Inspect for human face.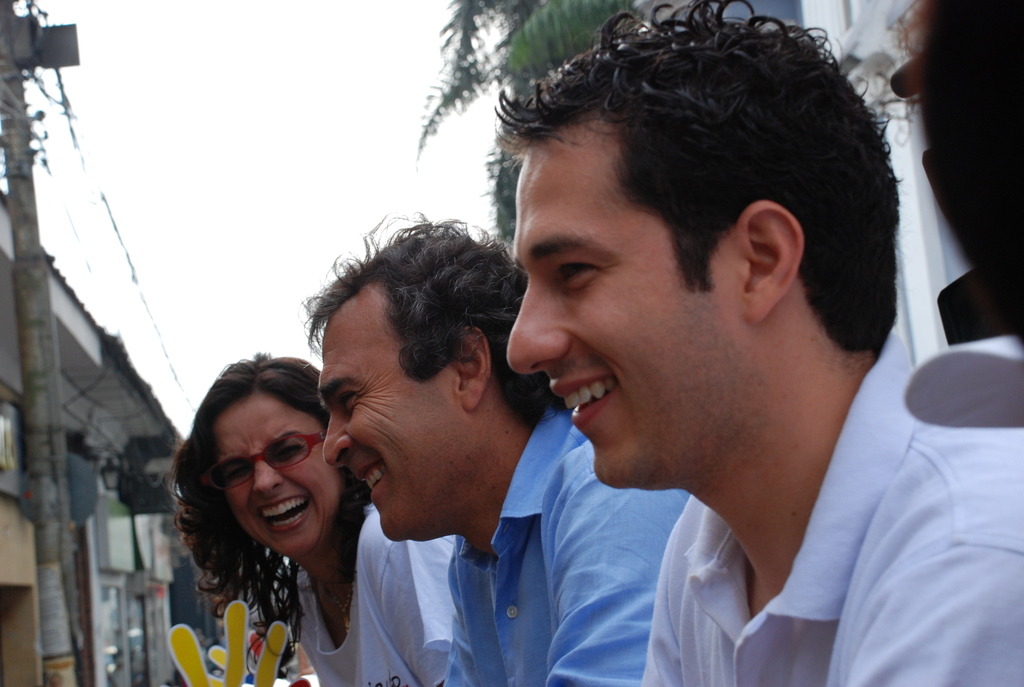
Inspection: 321/289/467/542.
